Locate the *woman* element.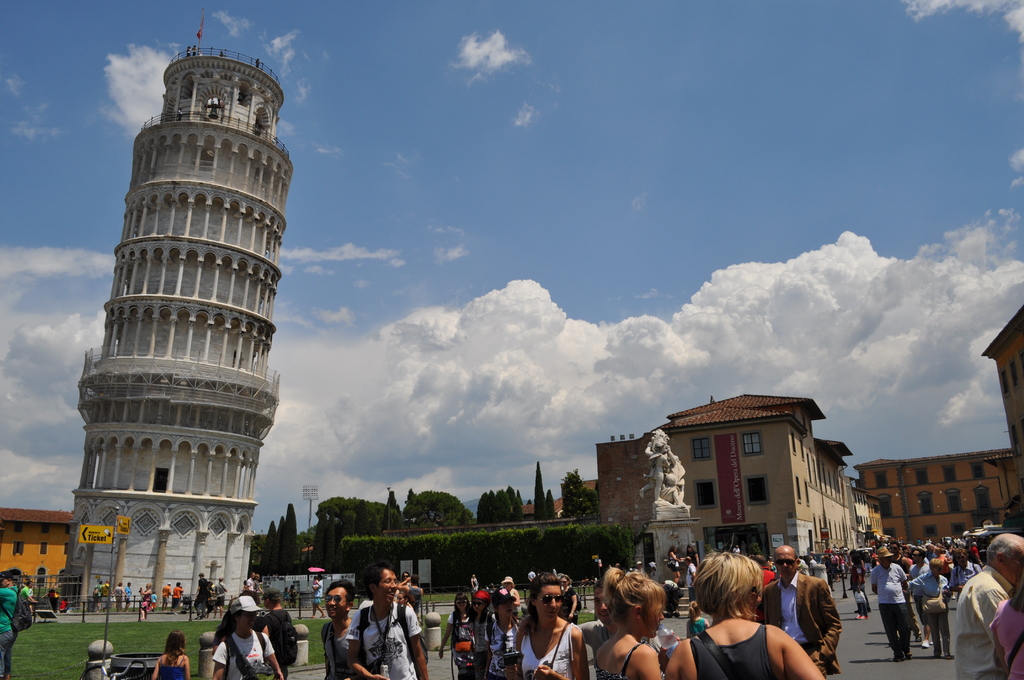
Element bbox: bbox(598, 579, 691, 675).
